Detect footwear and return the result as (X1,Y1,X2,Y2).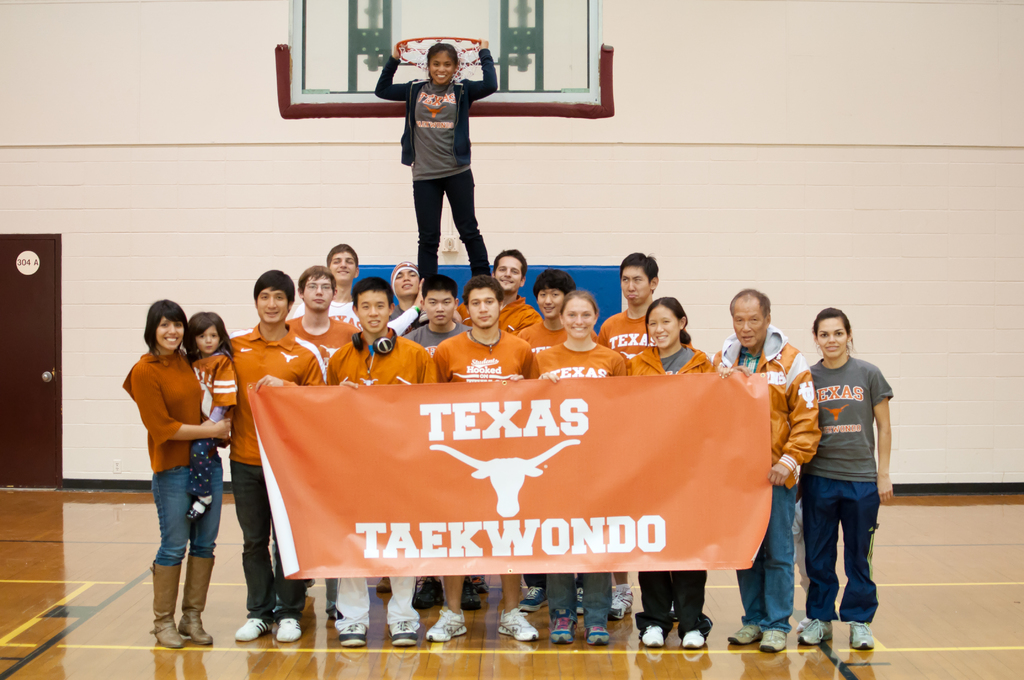
(796,618,830,647).
